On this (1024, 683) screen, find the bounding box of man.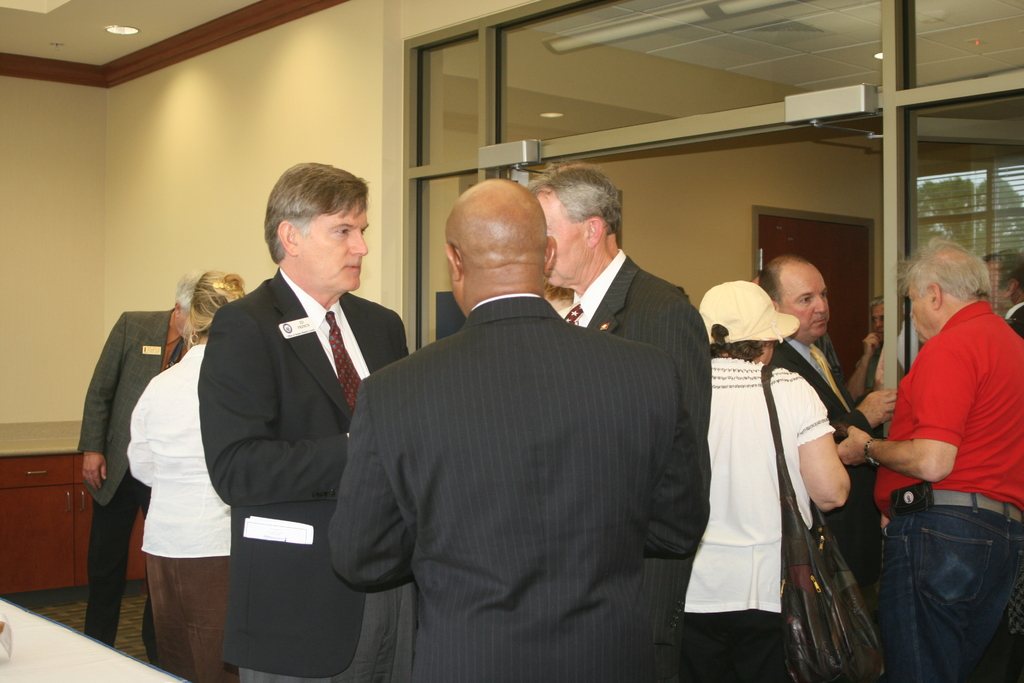
Bounding box: rect(980, 246, 1023, 682).
